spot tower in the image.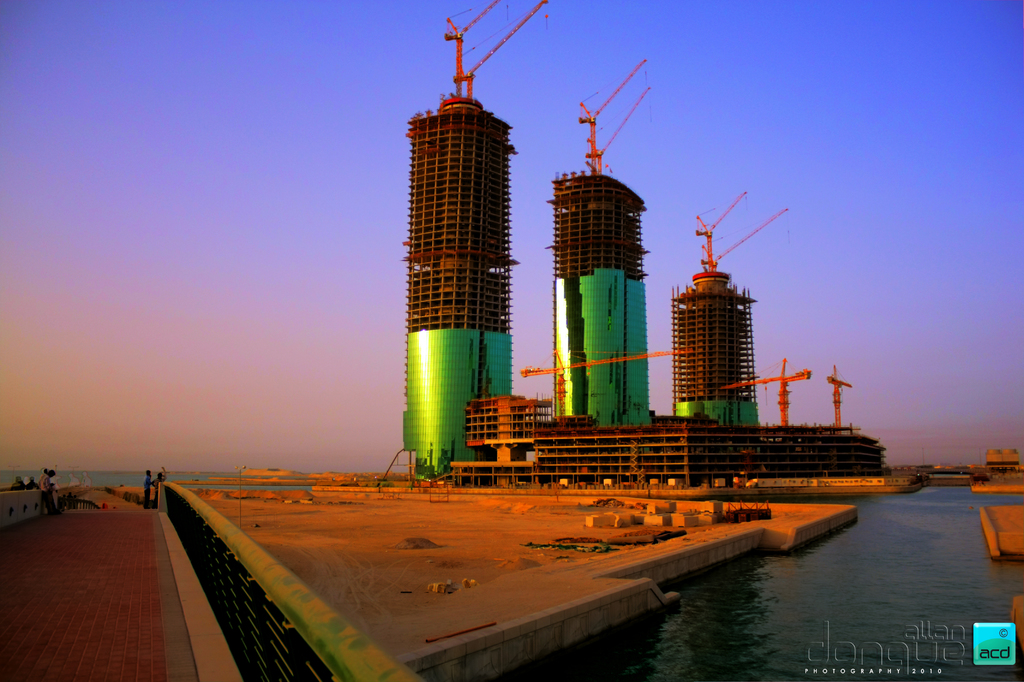
tower found at bbox=(403, 97, 529, 482).
